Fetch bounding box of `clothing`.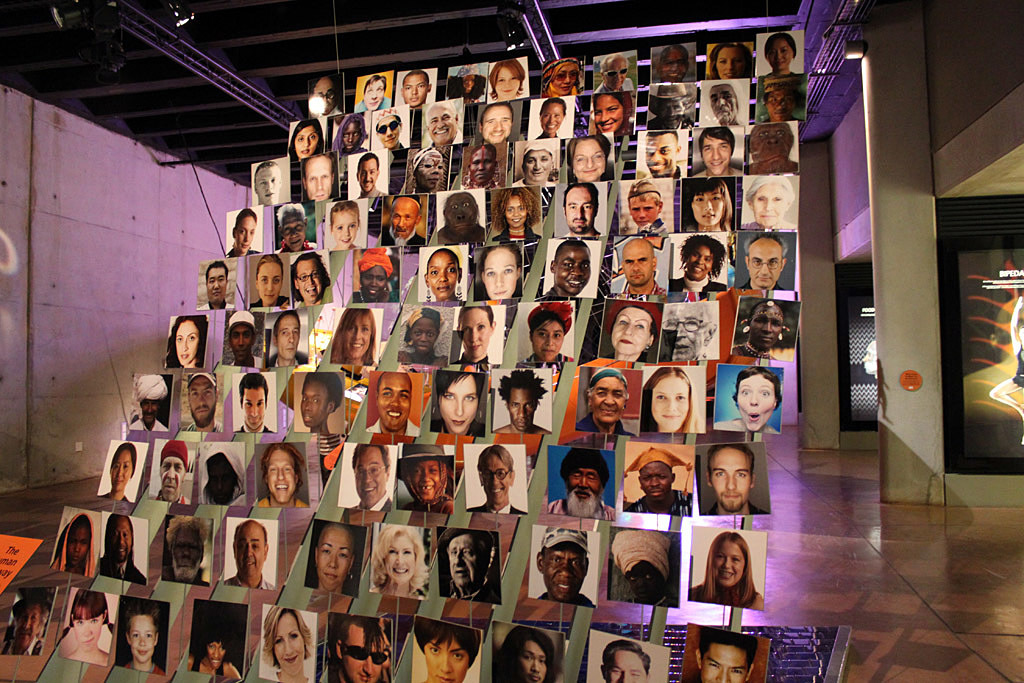
Bbox: [x1=491, y1=223, x2=541, y2=238].
